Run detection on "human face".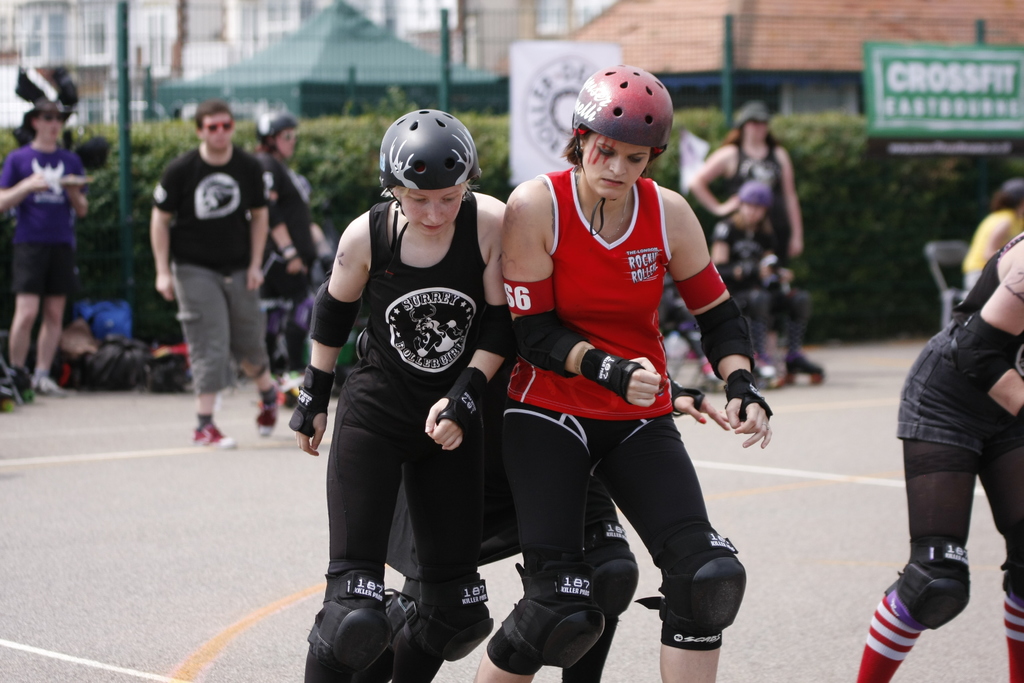
Result: bbox(39, 108, 61, 143).
